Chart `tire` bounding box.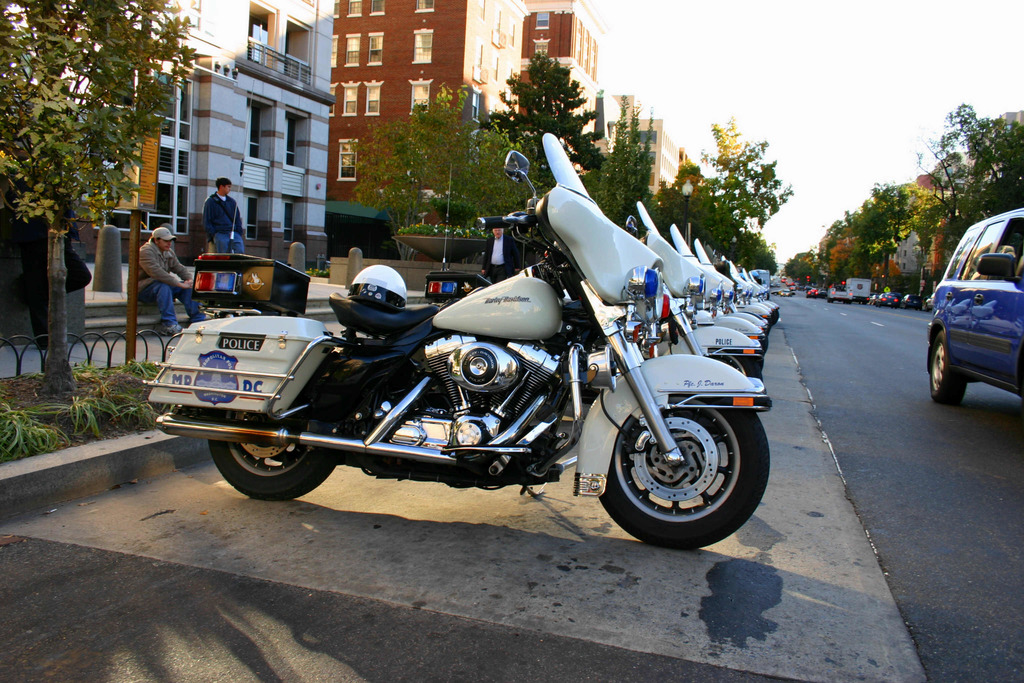
Charted: [left=207, top=436, right=331, bottom=502].
